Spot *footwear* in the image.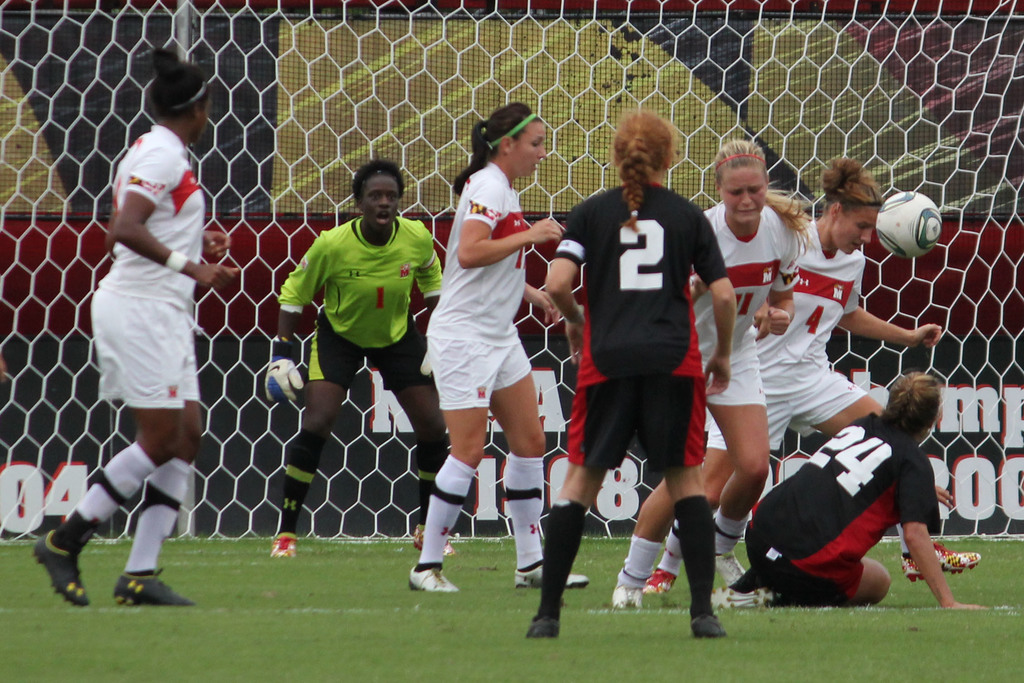
*footwear* found at [513,559,591,588].
